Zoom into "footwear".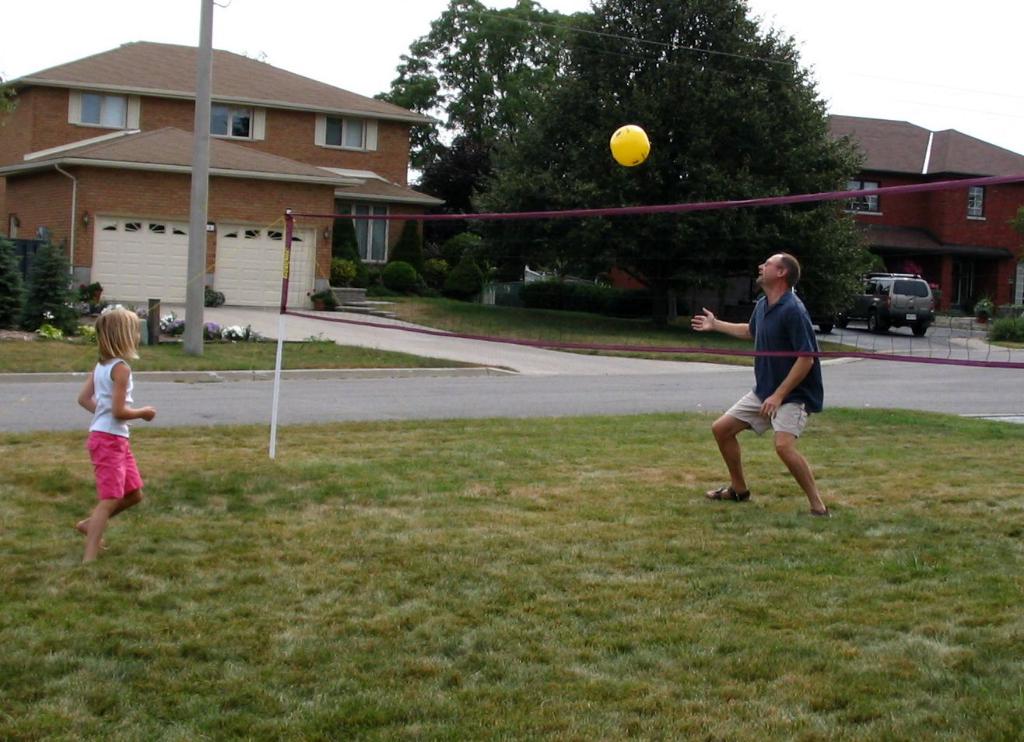
Zoom target: (left=710, top=480, right=753, bottom=505).
